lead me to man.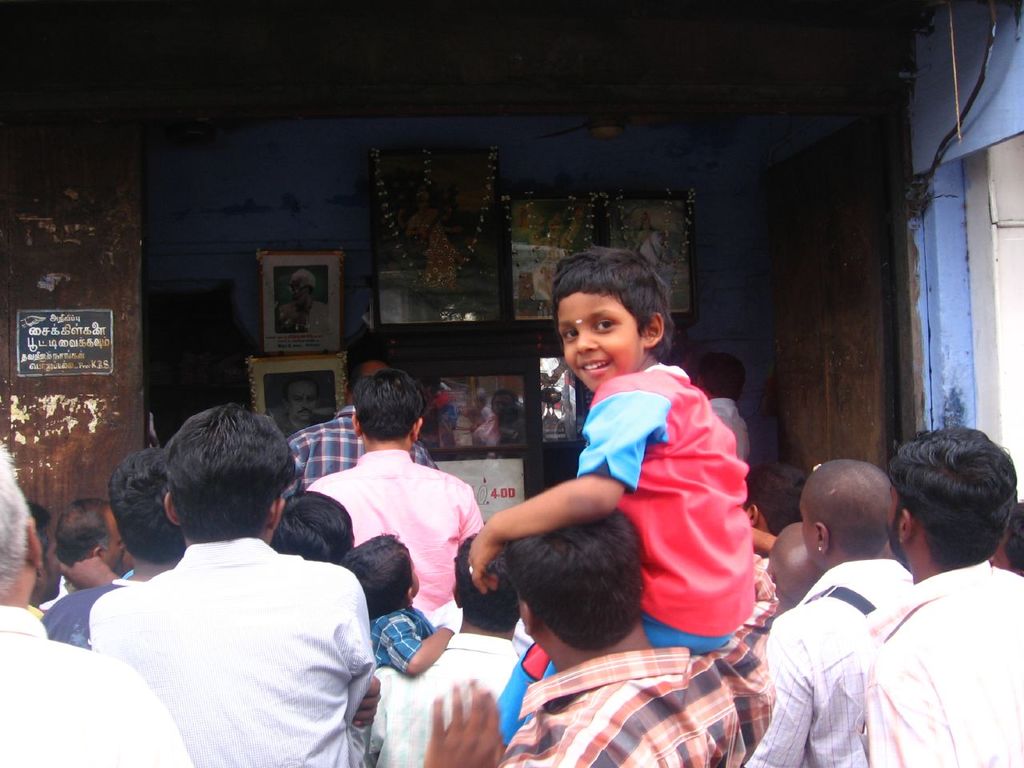
Lead to <bbox>430, 503, 770, 767</bbox>.
